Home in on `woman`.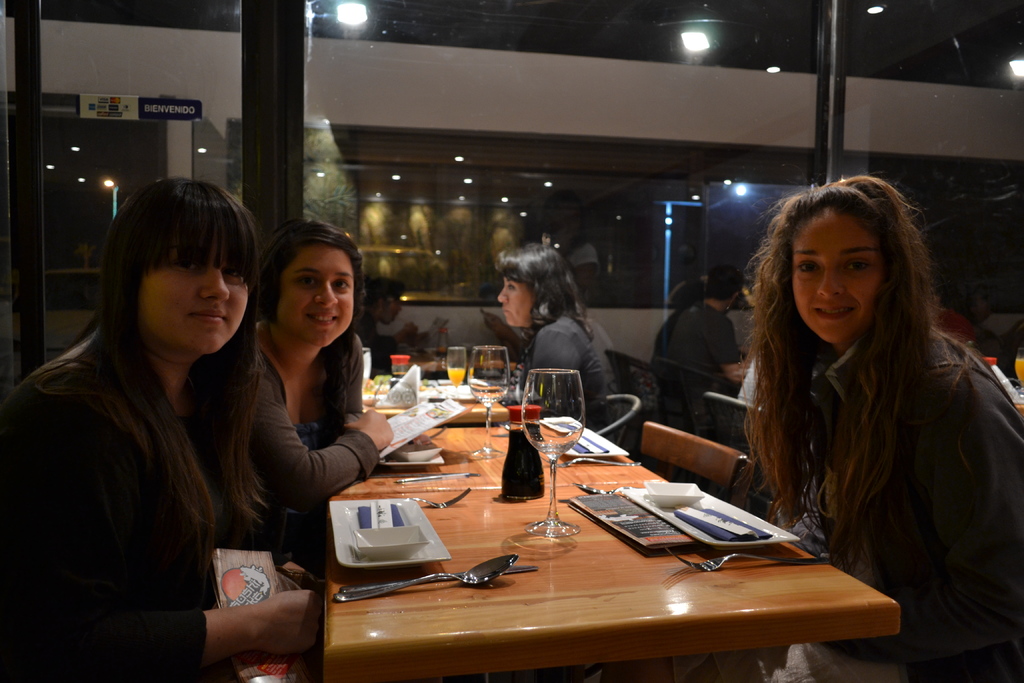
Homed in at locate(227, 206, 410, 528).
